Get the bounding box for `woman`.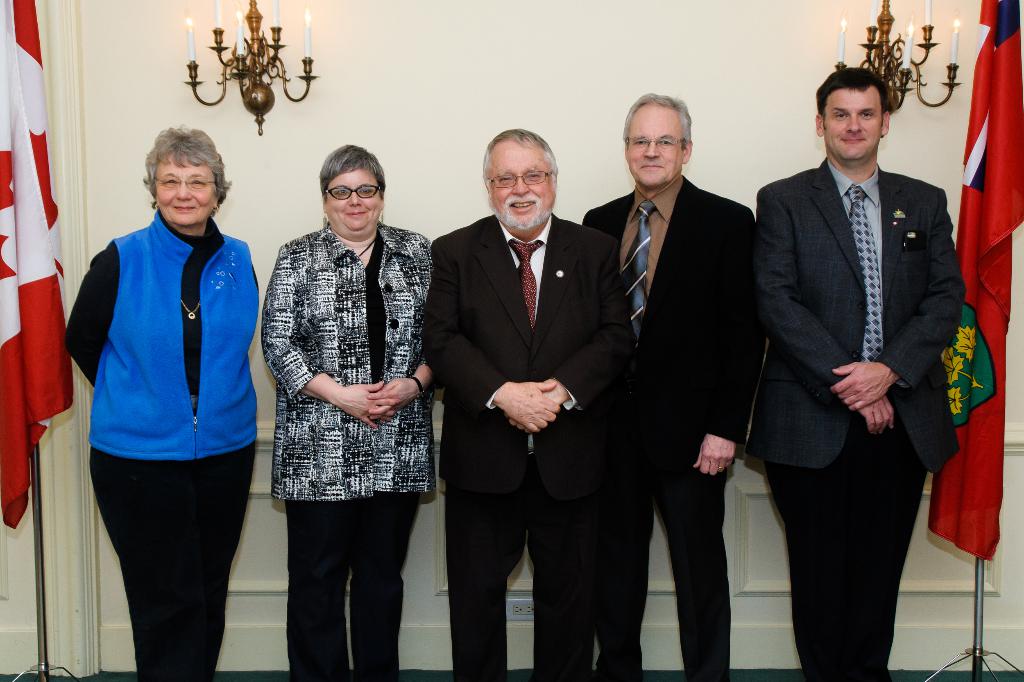
[x1=260, y1=143, x2=431, y2=674].
